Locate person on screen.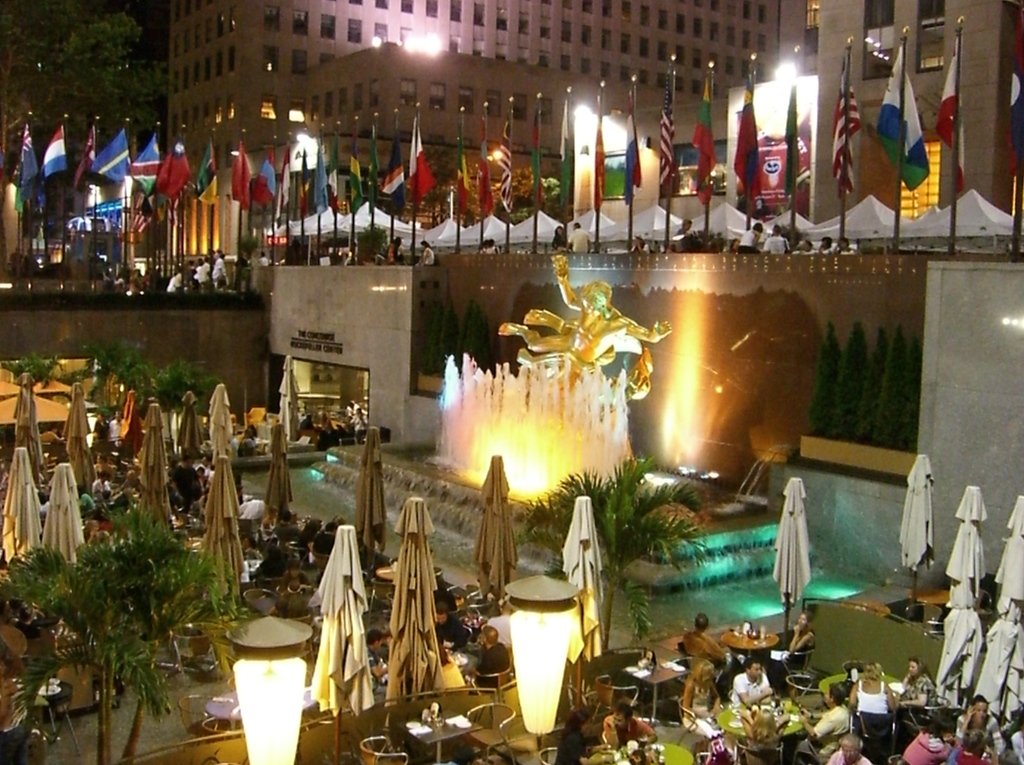
On screen at 445 651 461 686.
